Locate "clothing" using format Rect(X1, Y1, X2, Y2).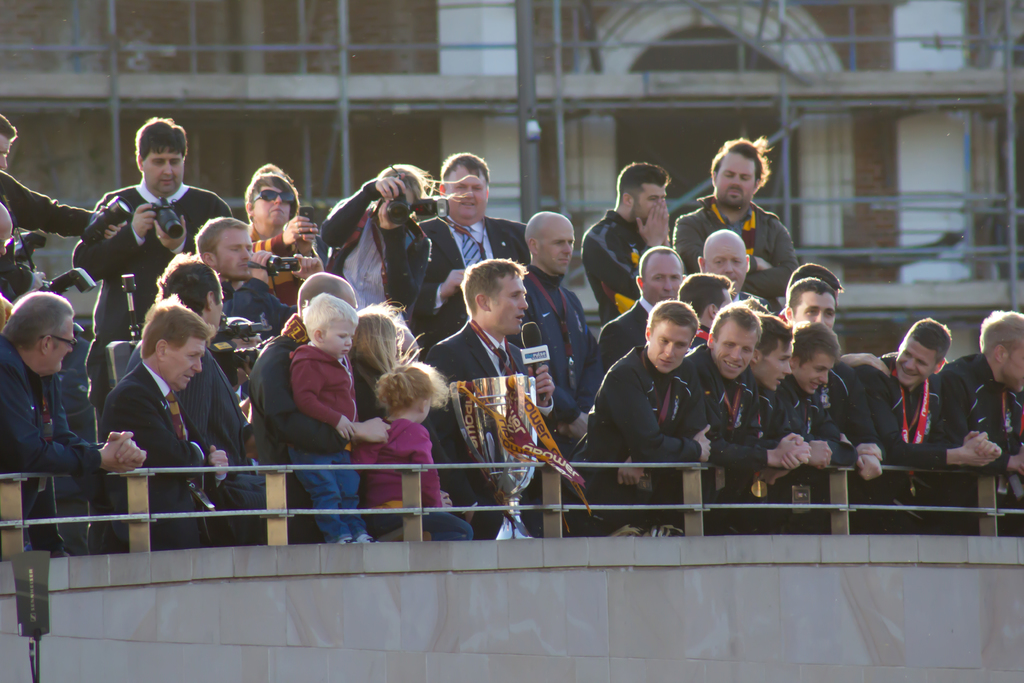
Rect(525, 259, 591, 417).
